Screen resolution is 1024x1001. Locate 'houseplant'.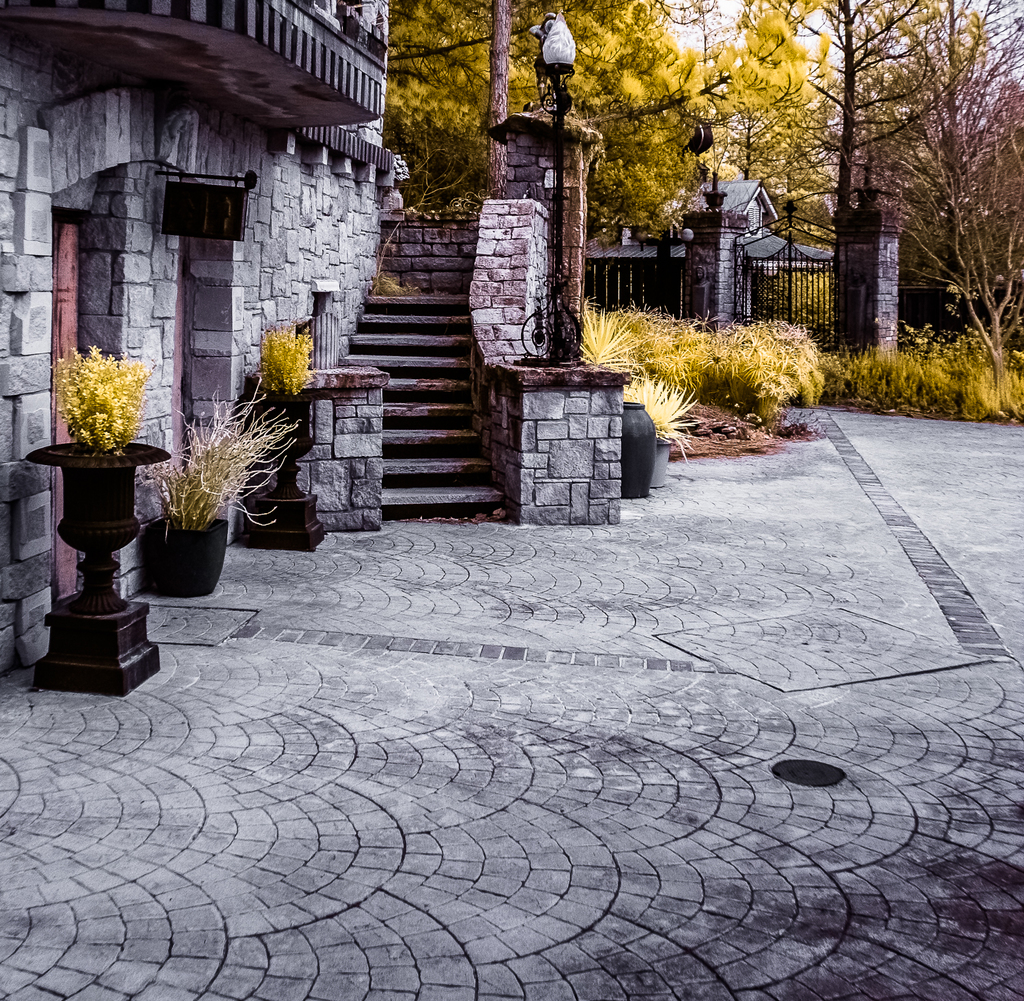
136, 373, 304, 592.
